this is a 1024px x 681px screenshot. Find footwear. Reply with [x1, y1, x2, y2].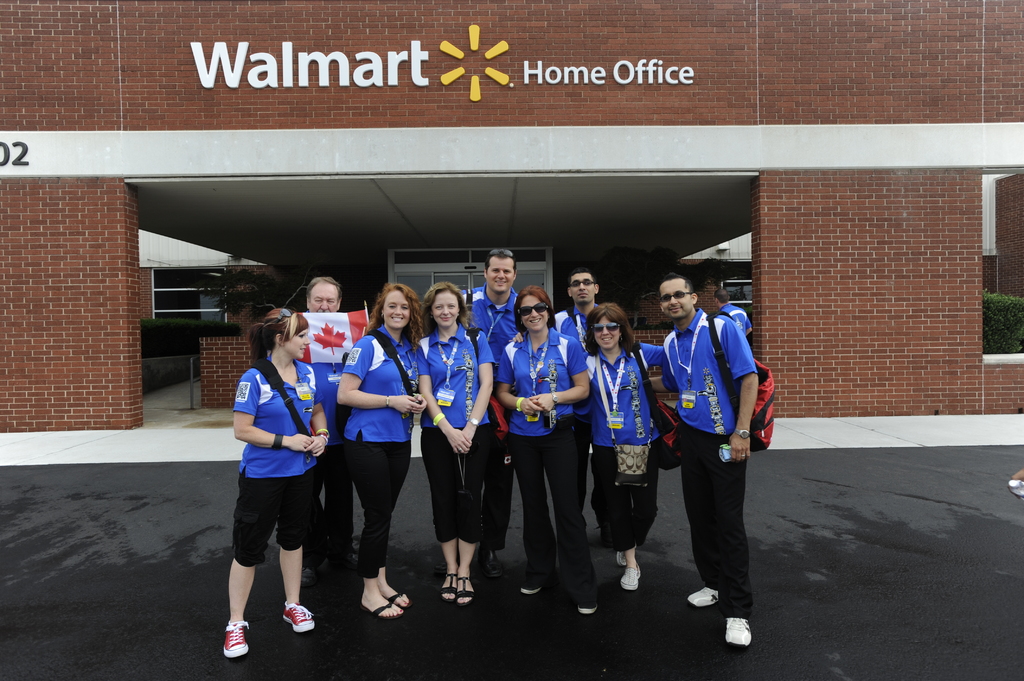
[279, 599, 319, 635].
